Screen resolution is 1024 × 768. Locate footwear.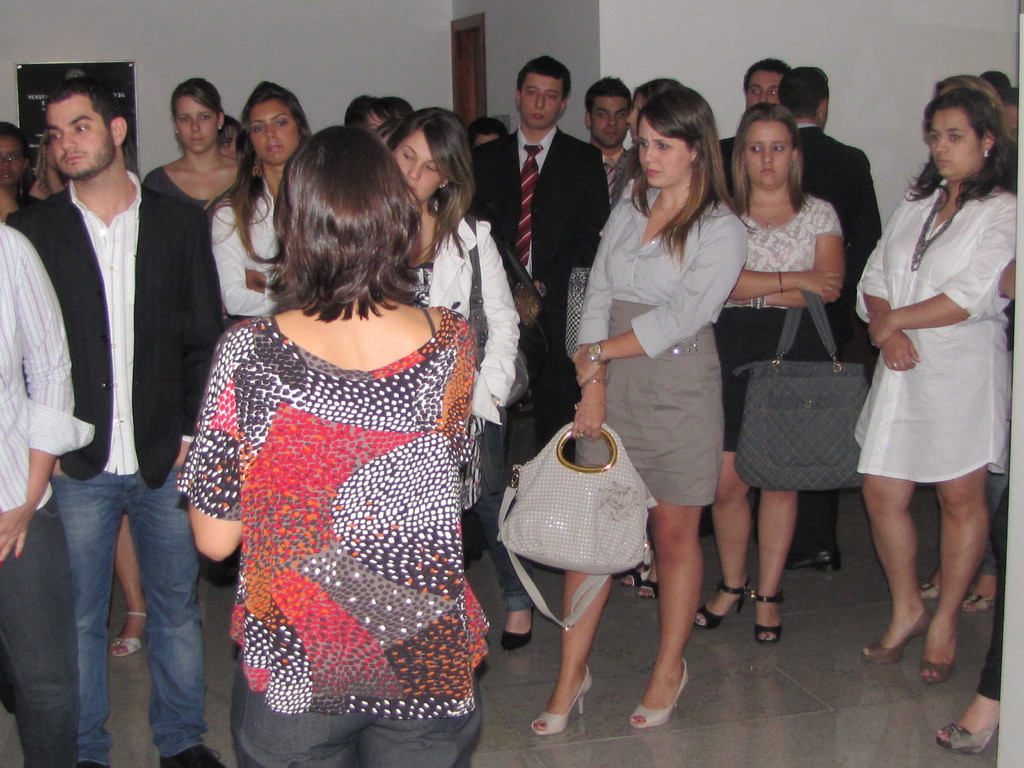
BBox(919, 579, 940, 600).
